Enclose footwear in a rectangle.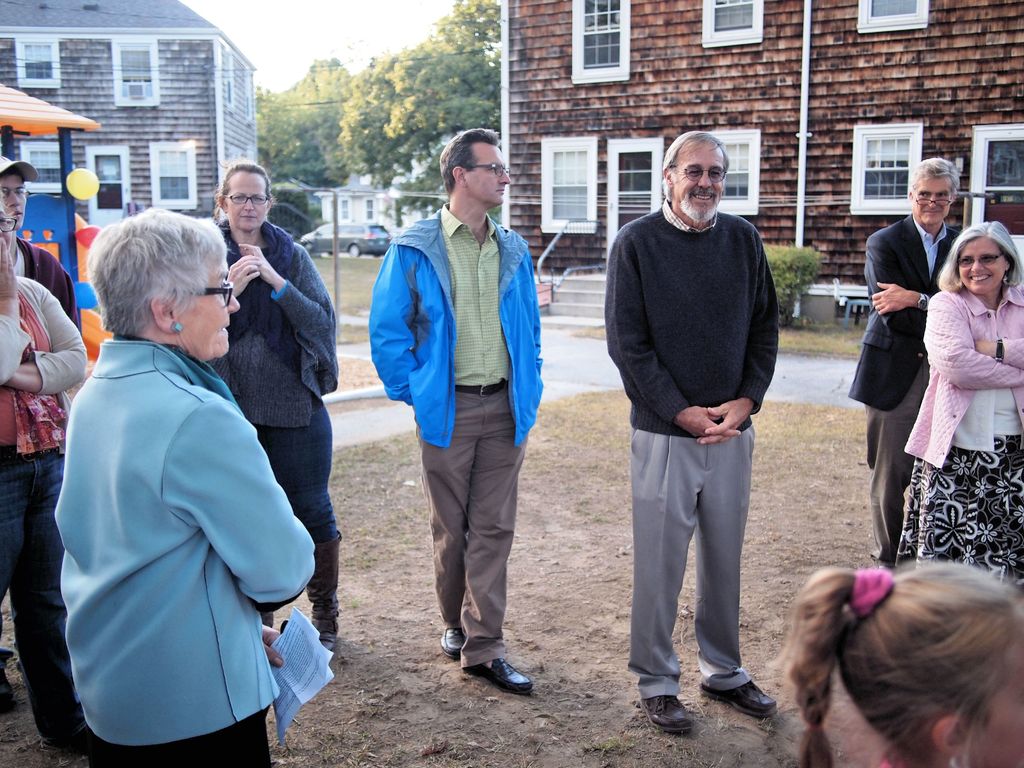
x1=436, y1=625, x2=463, y2=656.
